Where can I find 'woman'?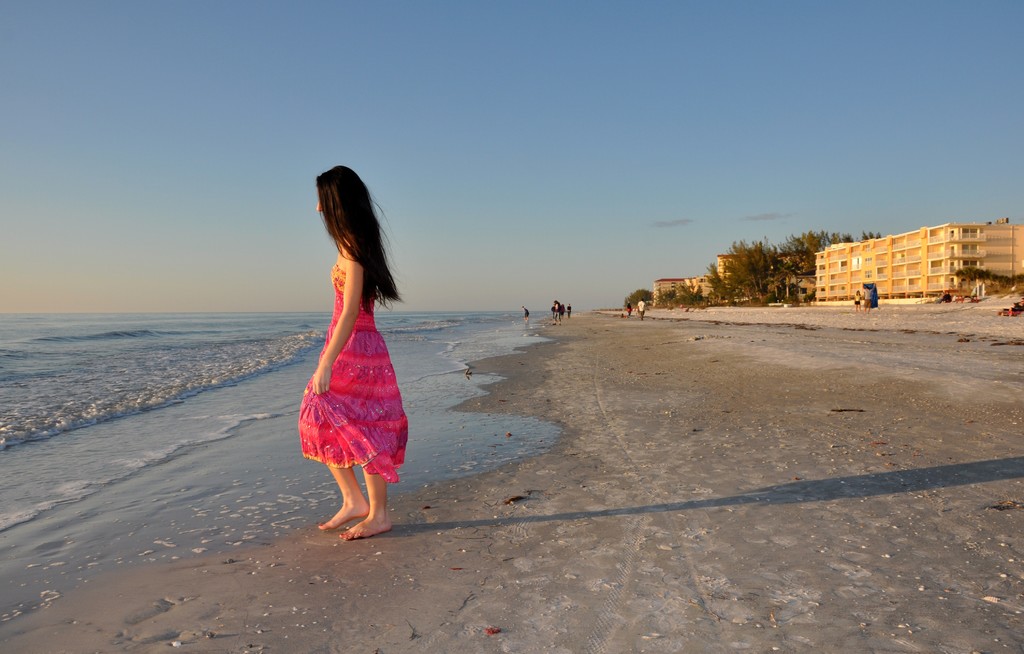
You can find it at [296,236,406,534].
